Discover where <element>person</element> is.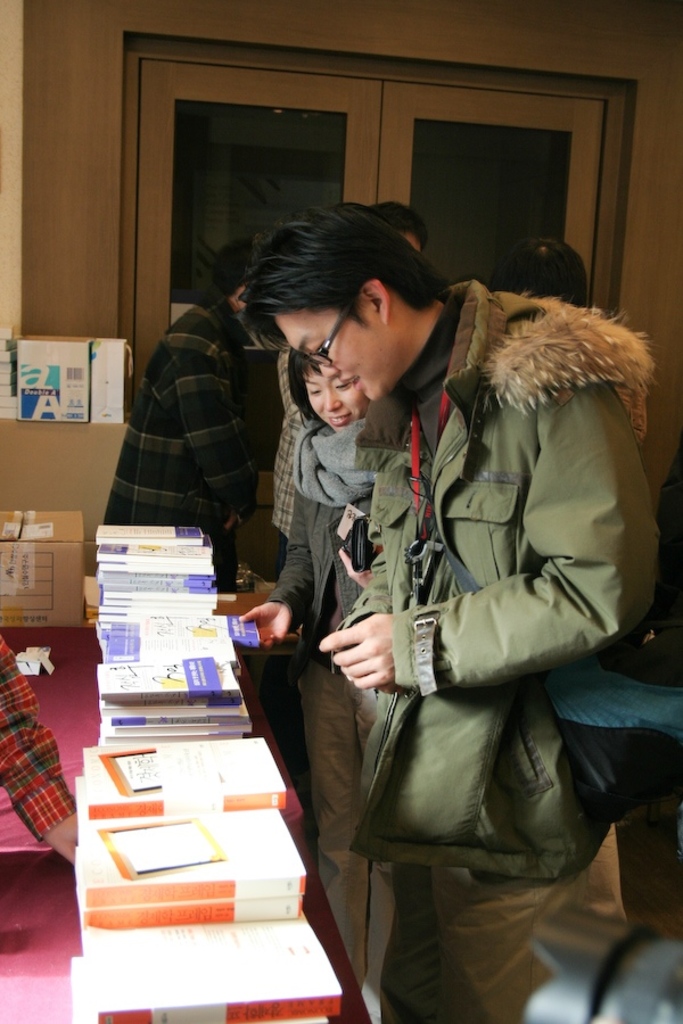
Discovered at x1=100, y1=243, x2=241, y2=588.
